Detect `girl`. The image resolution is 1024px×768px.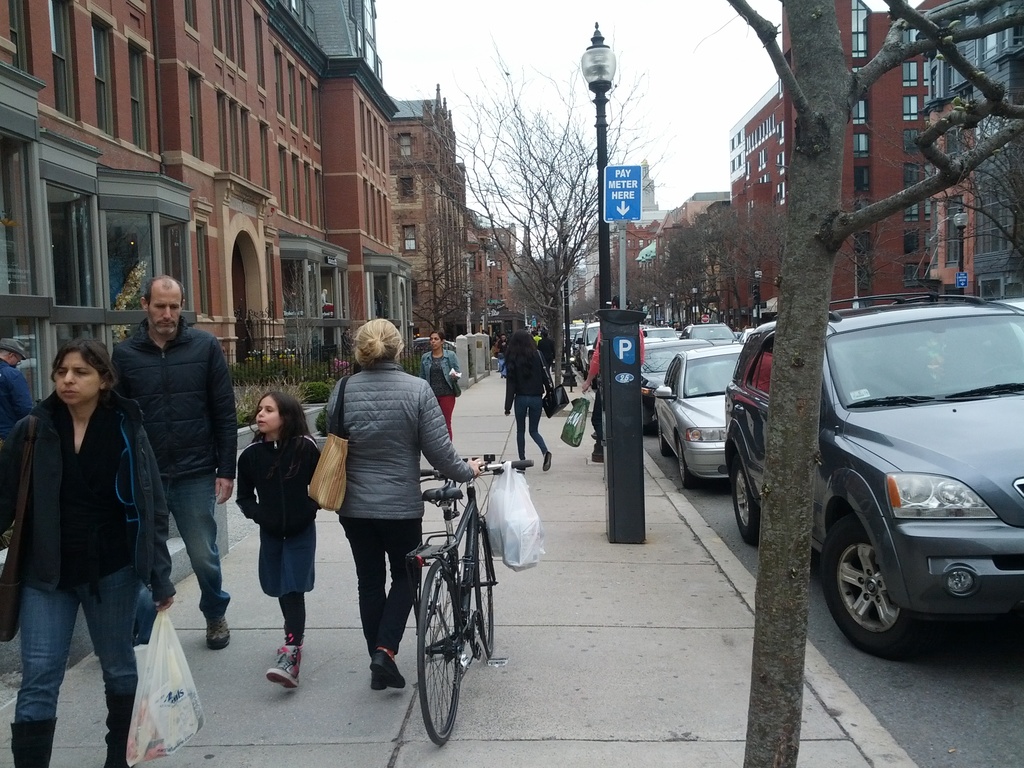
[233,390,323,689].
